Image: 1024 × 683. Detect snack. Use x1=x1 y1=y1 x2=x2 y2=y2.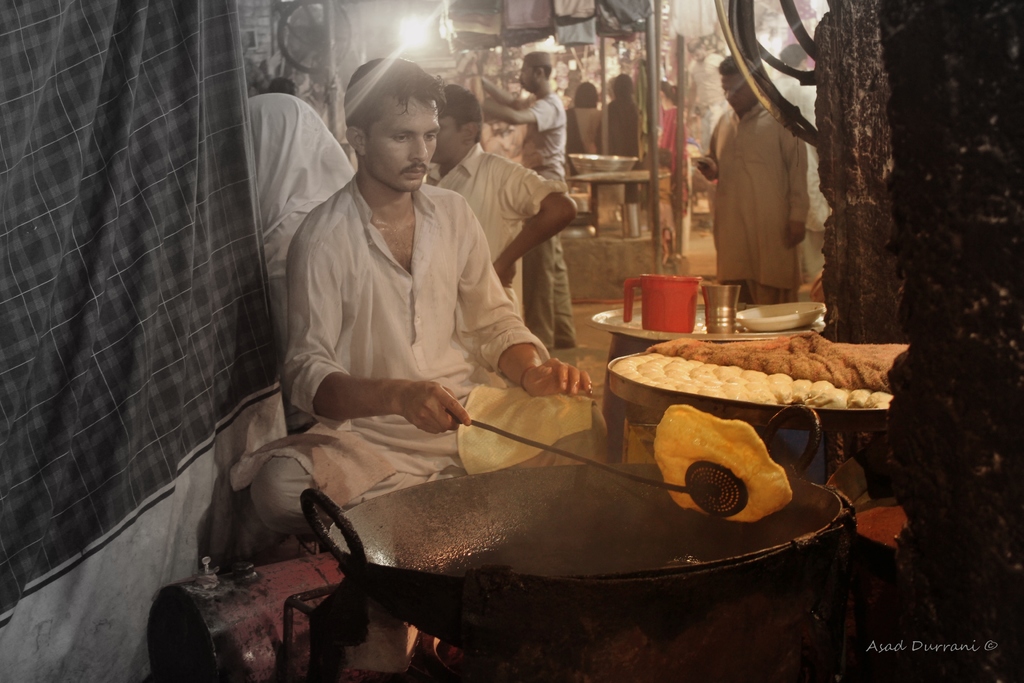
x1=648 y1=404 x2=792 y2=526.
